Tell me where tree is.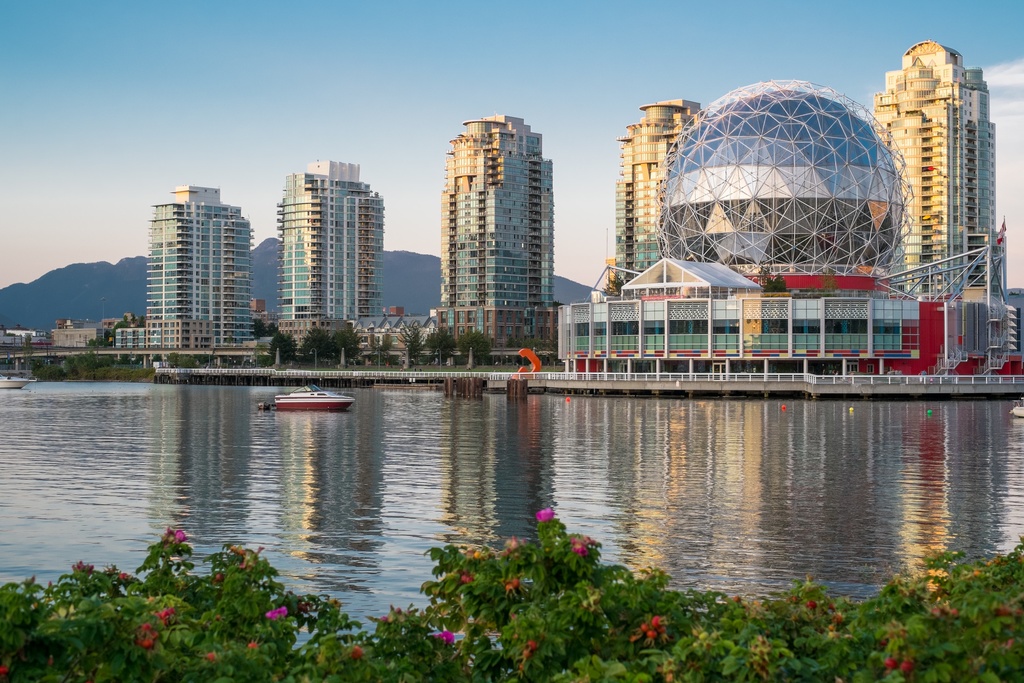
tree is at 462/330/486/366.
